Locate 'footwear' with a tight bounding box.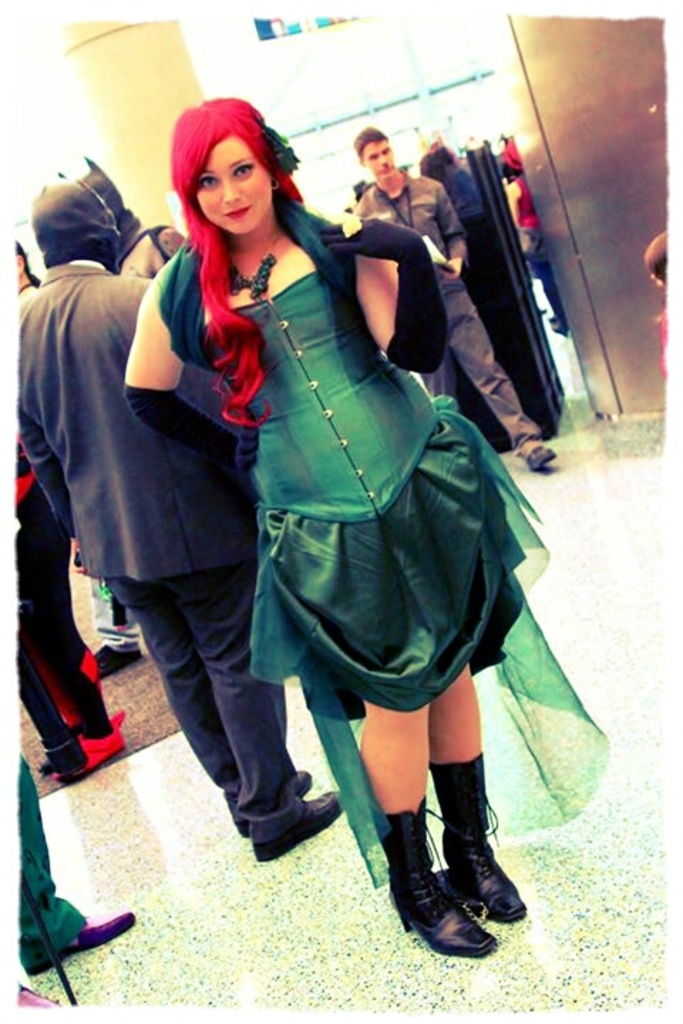
<bbox>296, 768, 313, 792</bbox>.
